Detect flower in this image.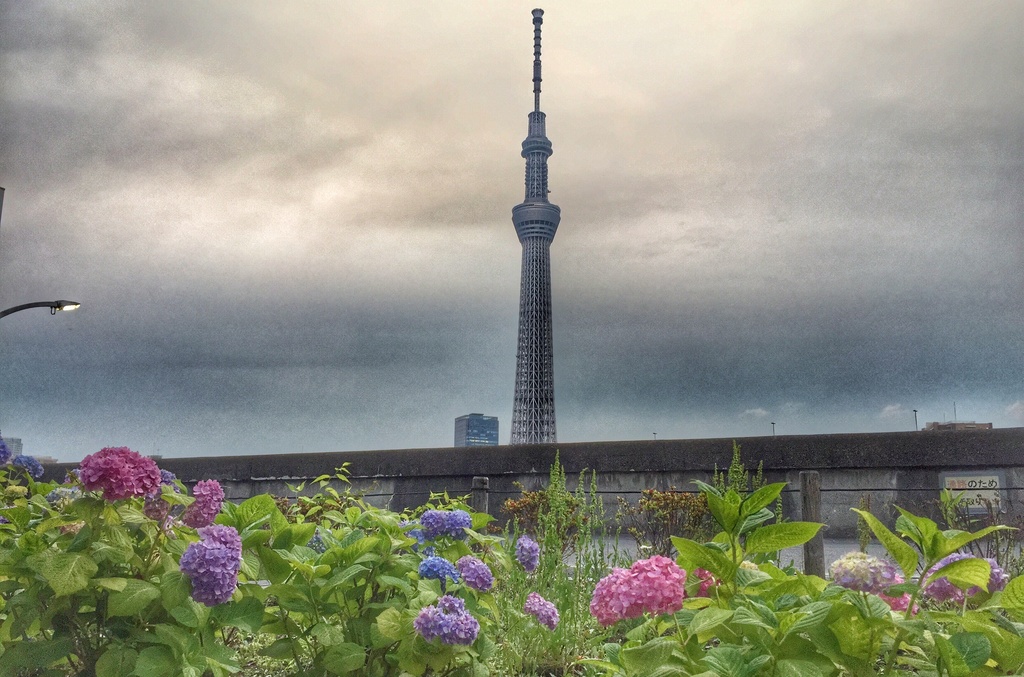
Detection: crop(625, 554, 689, 617).
